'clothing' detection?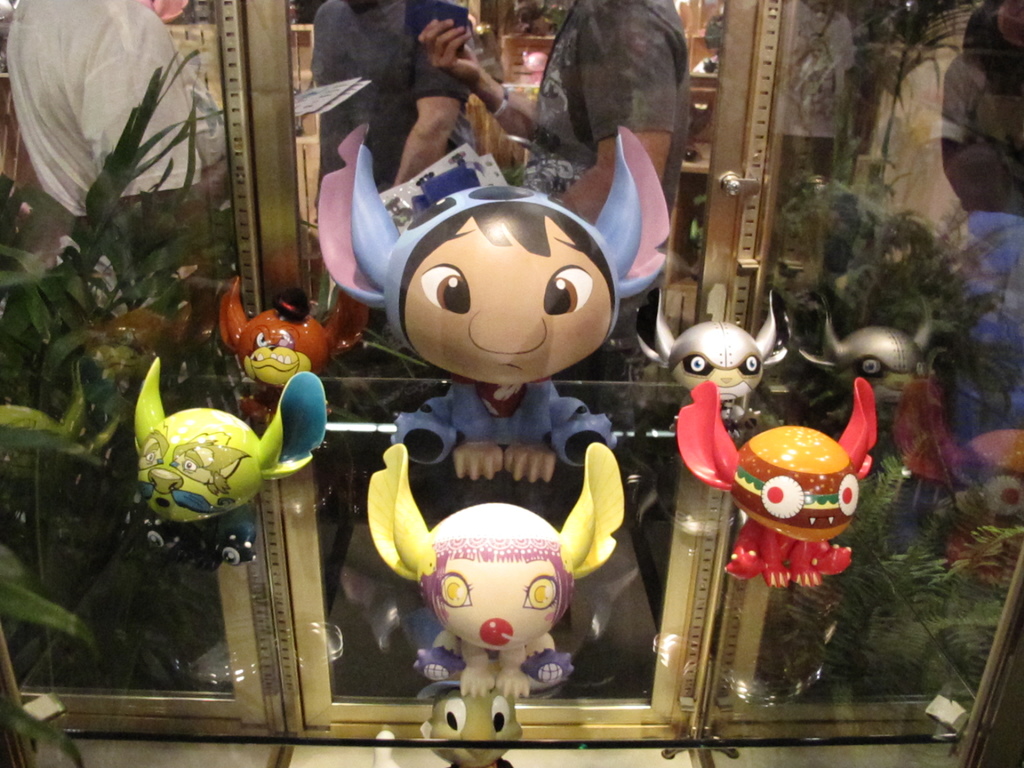
[left=527, top=0, right=687, bottom=421]
